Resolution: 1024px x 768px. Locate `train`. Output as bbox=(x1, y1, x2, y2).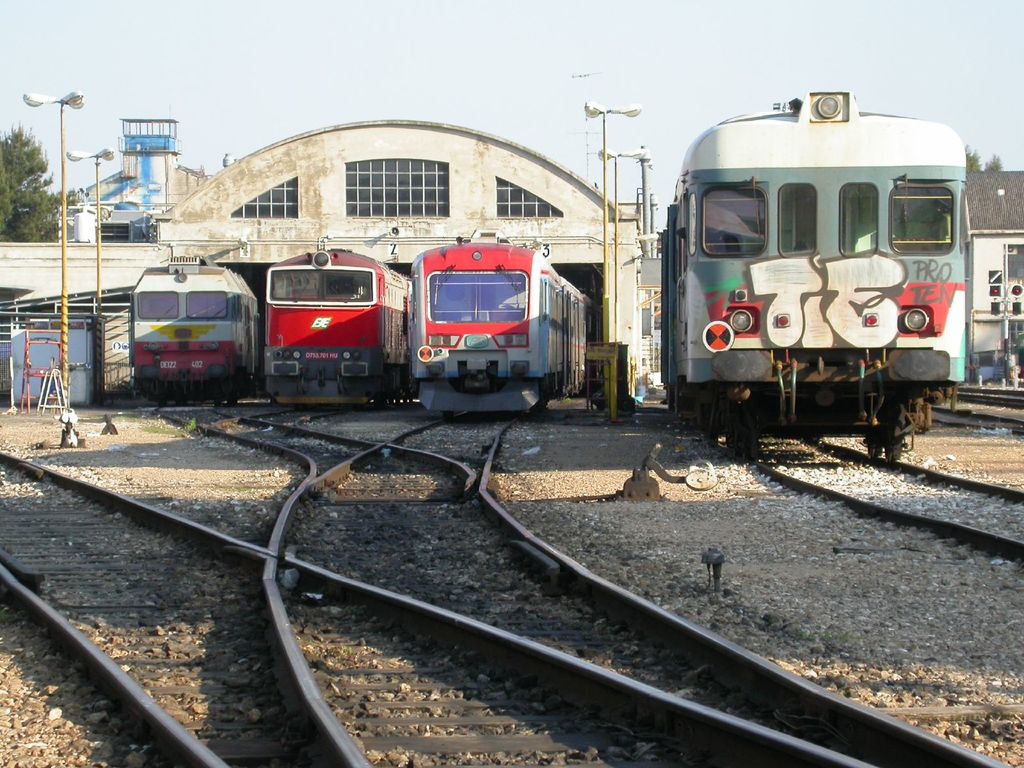
bbox=(131, 260, 259, 394).
